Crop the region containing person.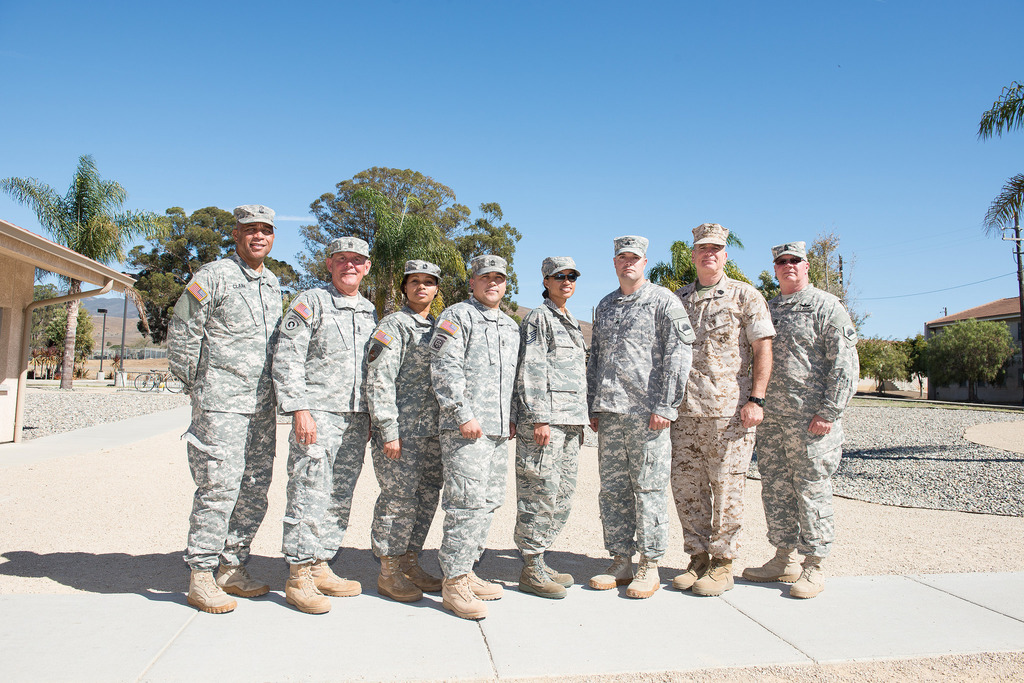
Crop region: <box>365,265,447,595</box>.
